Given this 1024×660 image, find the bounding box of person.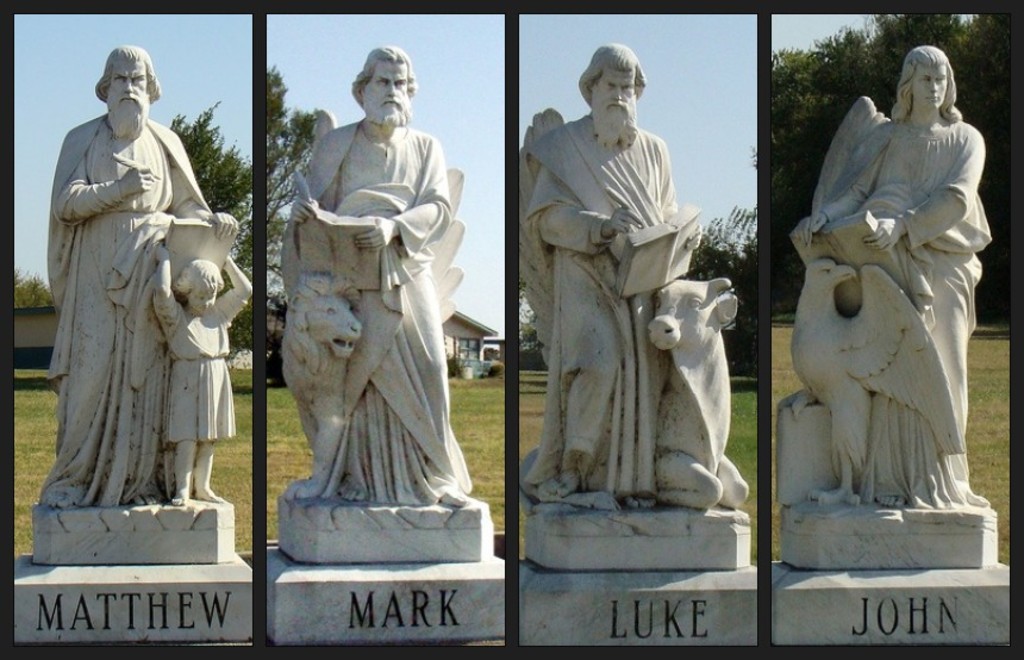
Rect(786, 44, 987, 504).
